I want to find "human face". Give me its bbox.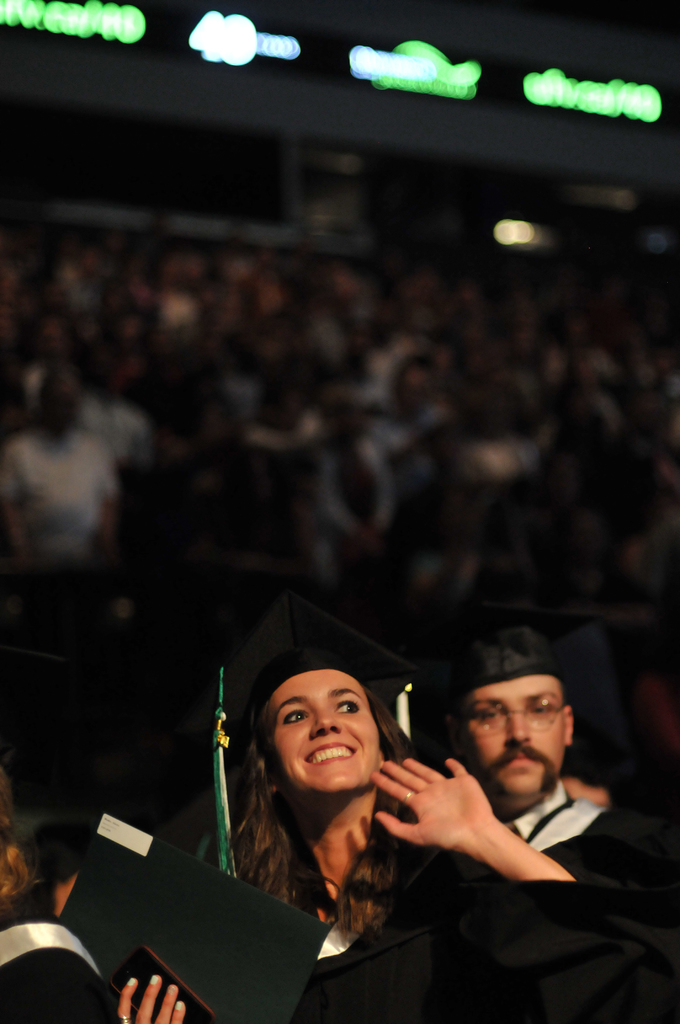
(465,671,563,790).
